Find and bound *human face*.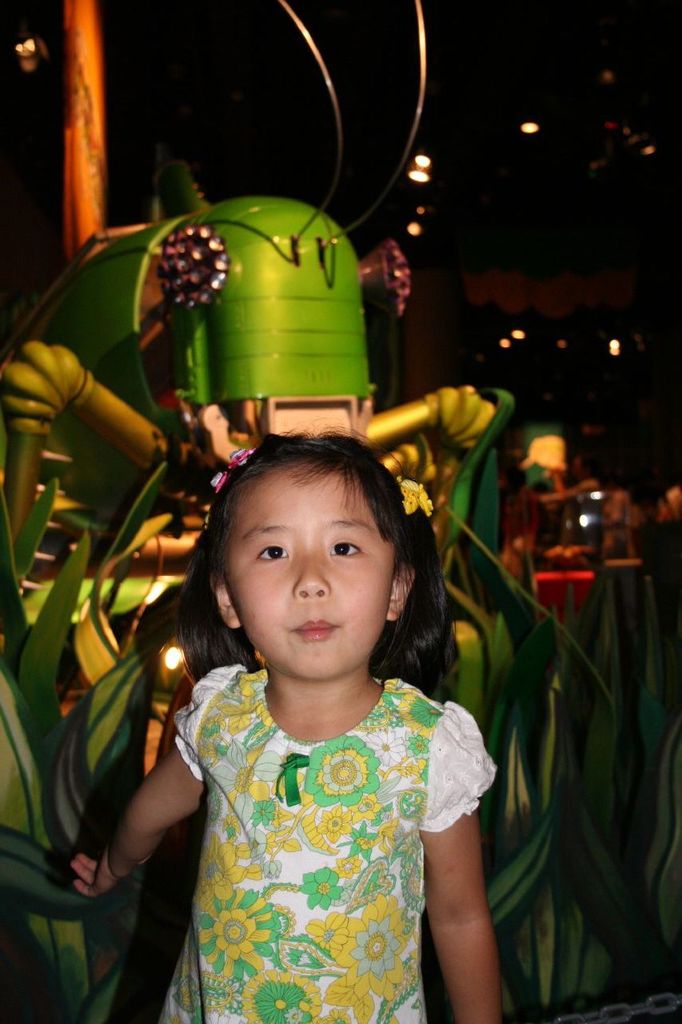
Bound: 222 460 398 675.
